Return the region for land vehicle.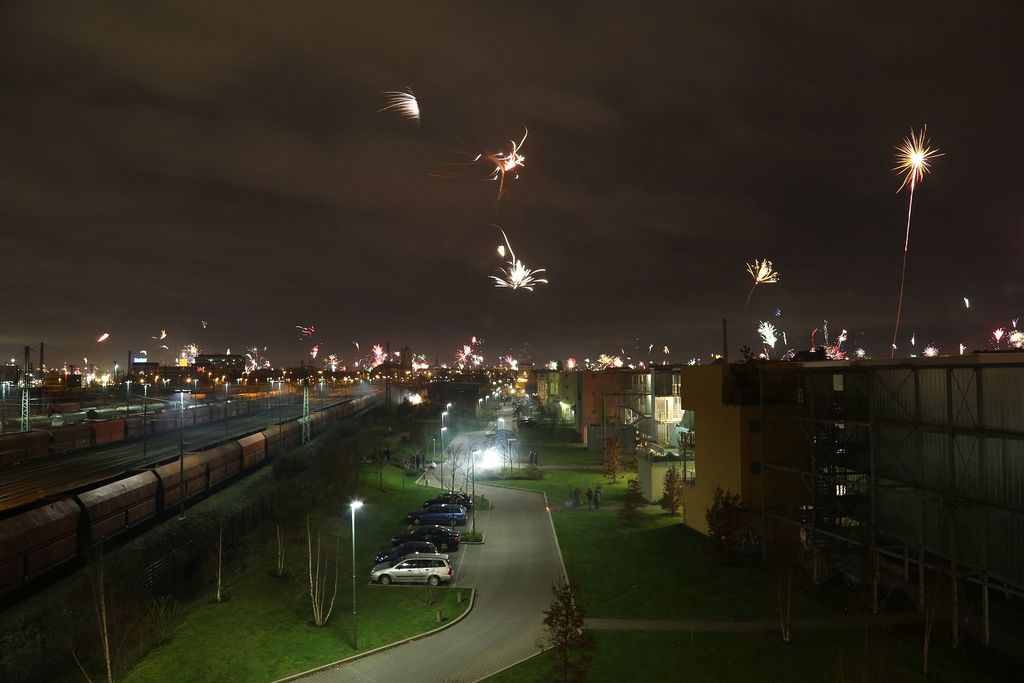
(left=421, top=491, right=474, bottom=513).
